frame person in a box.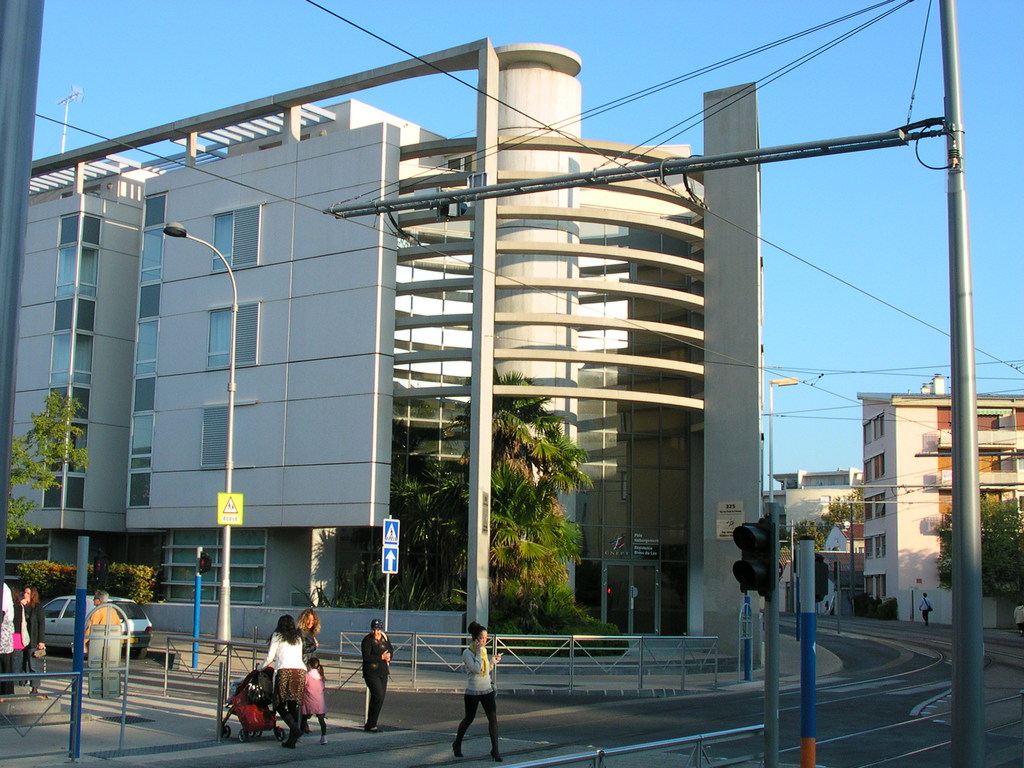
left=453, top=620, right=509, bottom=764.
